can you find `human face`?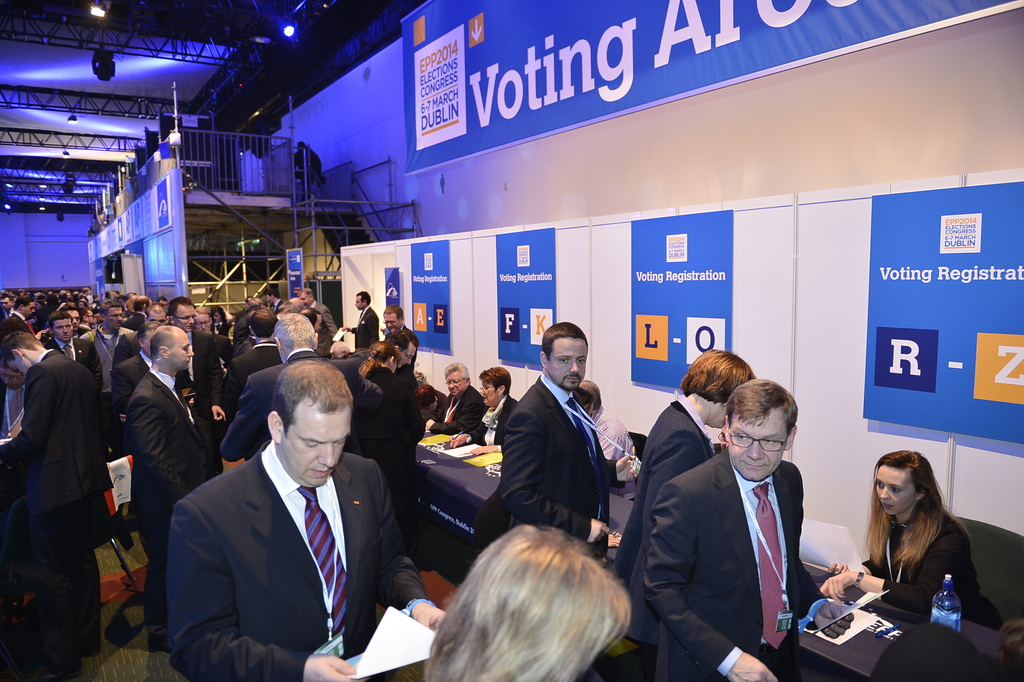
Yes, bounding box: 172/332/195/367.
